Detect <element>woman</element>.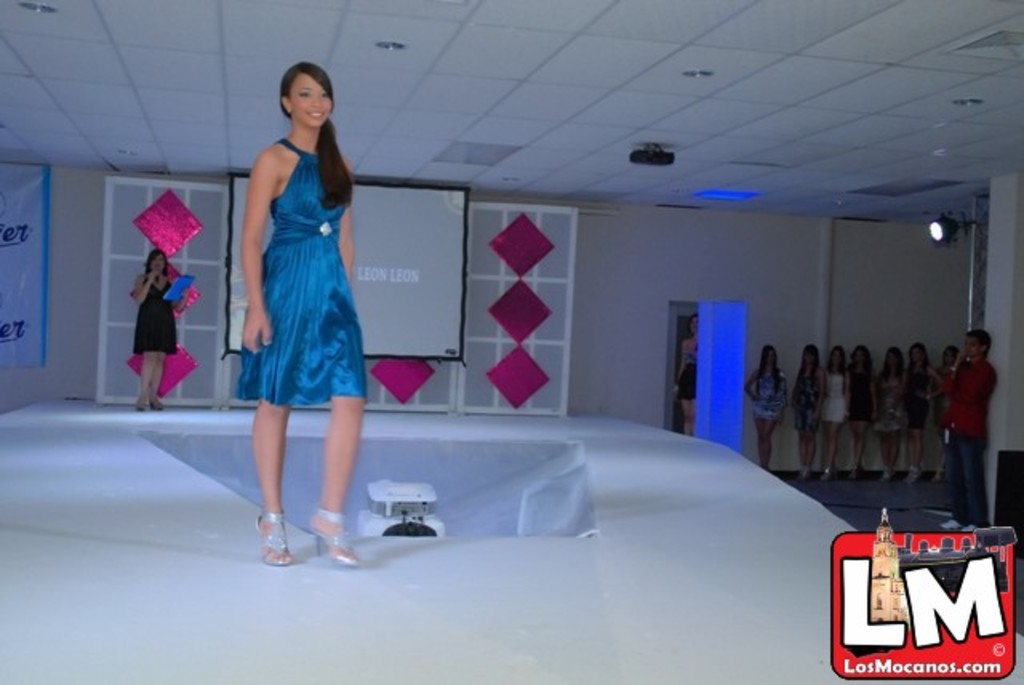
Detected at 933/346/963/475.
